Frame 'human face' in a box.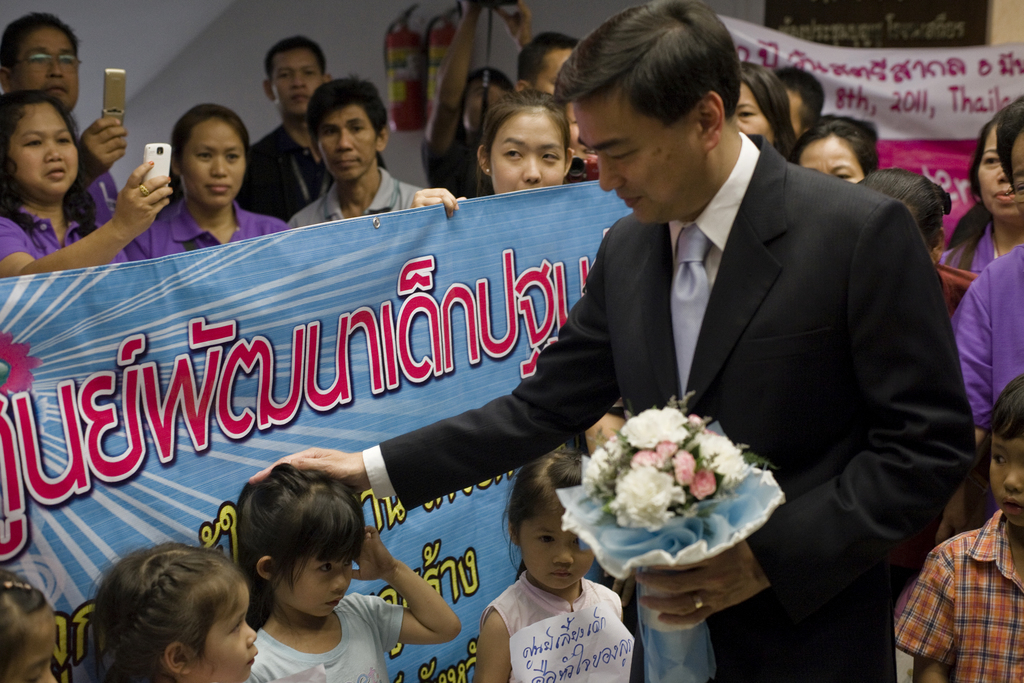
[492,111,566,195].
